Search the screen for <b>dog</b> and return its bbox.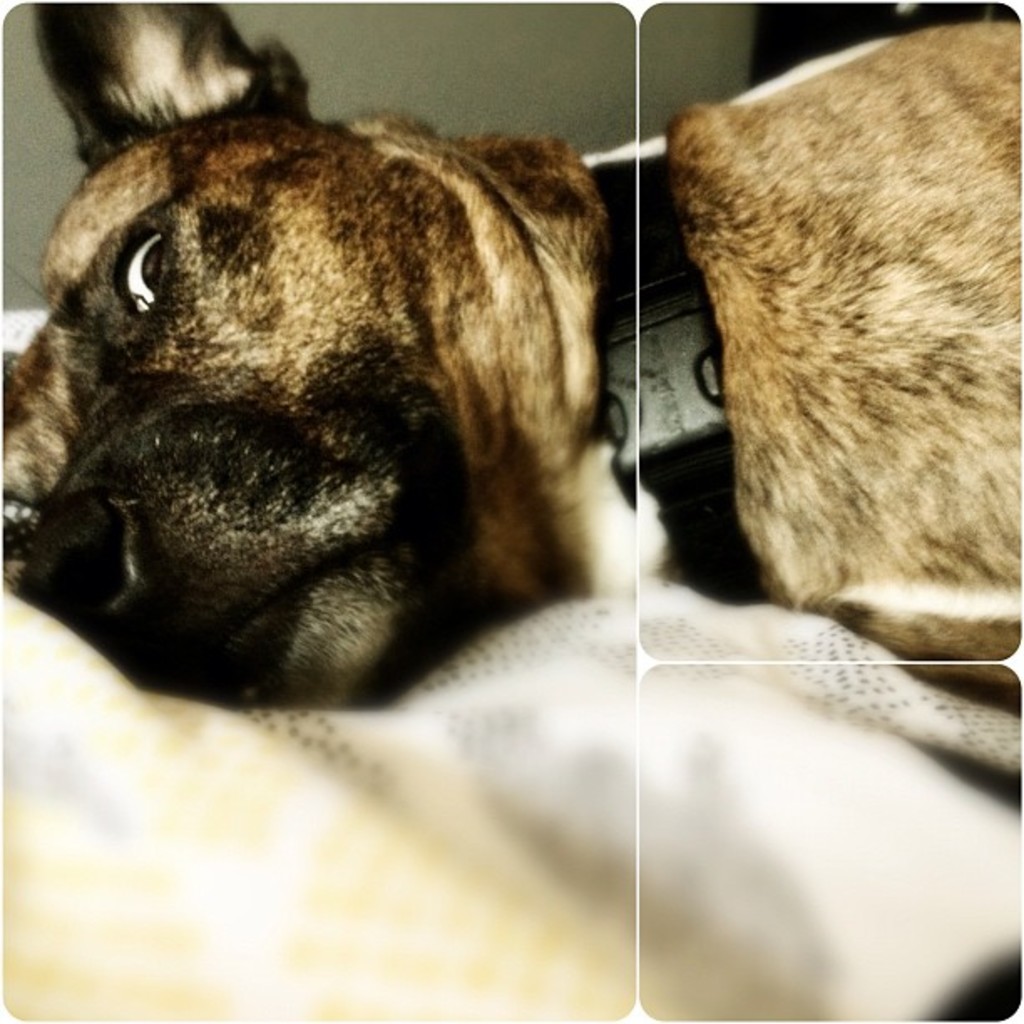
Found: {"left": 0, "top": 0, "right": 1022, "bottom": 719}.
